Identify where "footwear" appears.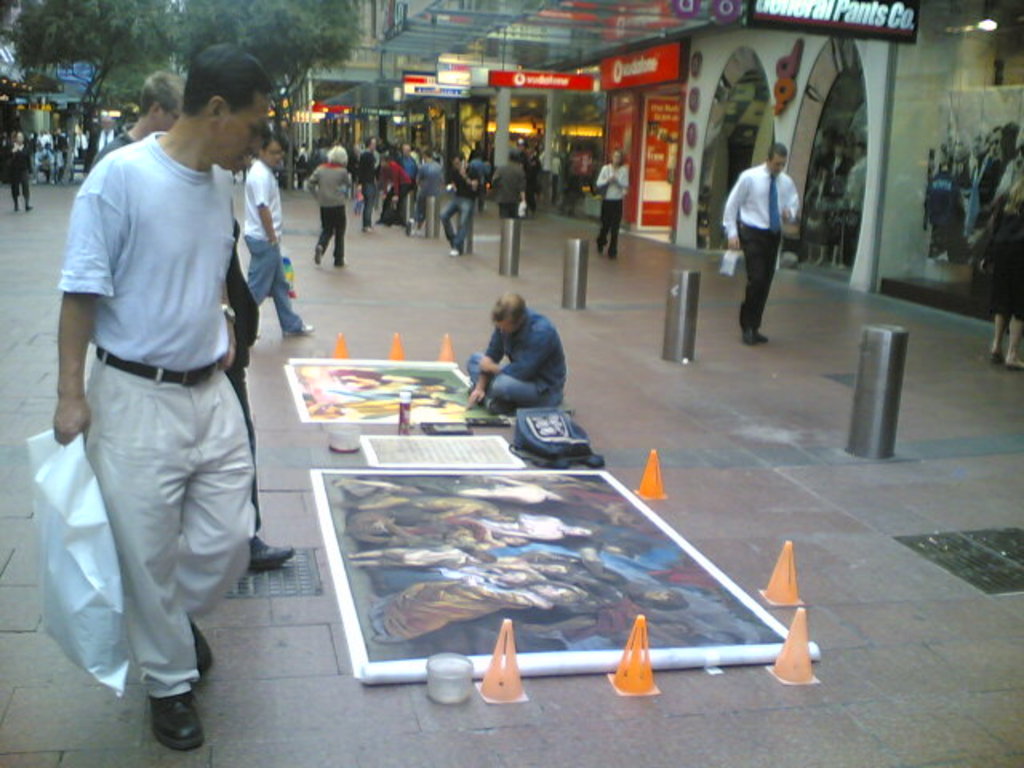
Appears at bbox=(190, 618, 218, 675).
